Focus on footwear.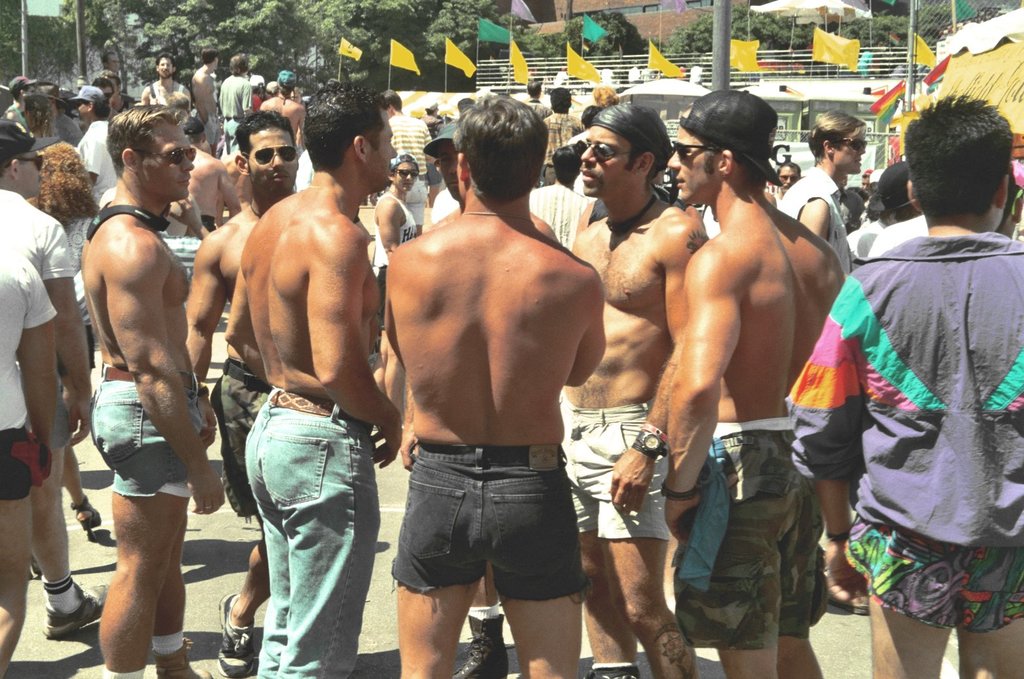
Focused at bbox=(450, 612, 514, 678).
